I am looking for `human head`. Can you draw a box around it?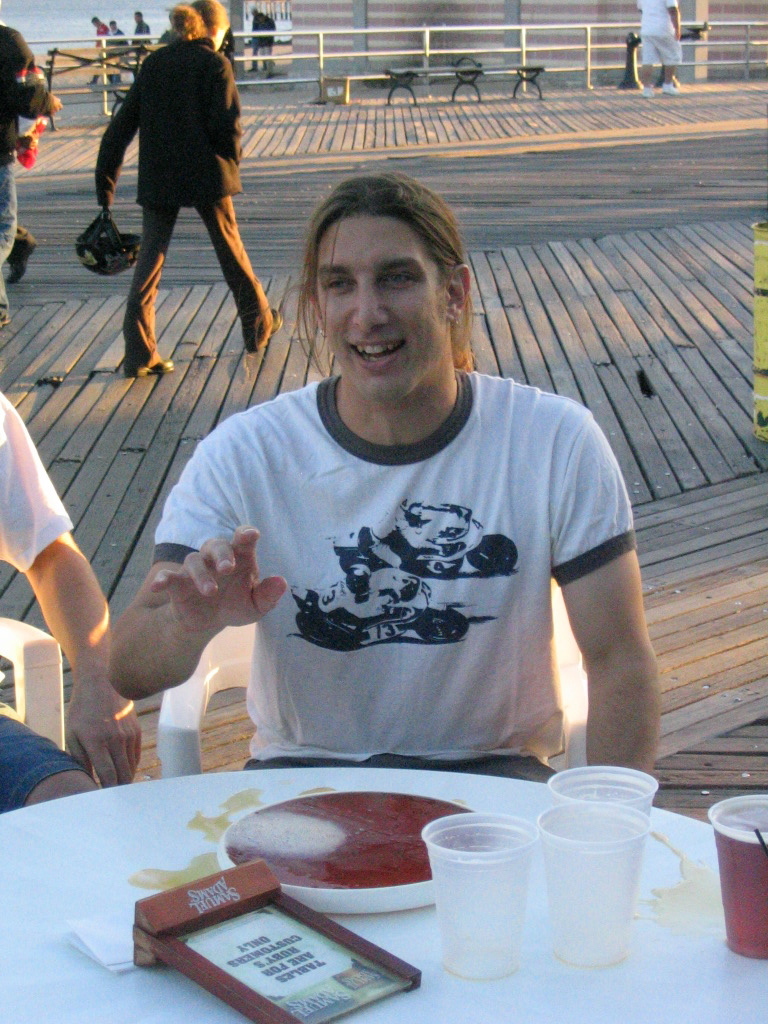
Sure, the bounding box is x1=285 y1=162 x2=464 y2=365.
